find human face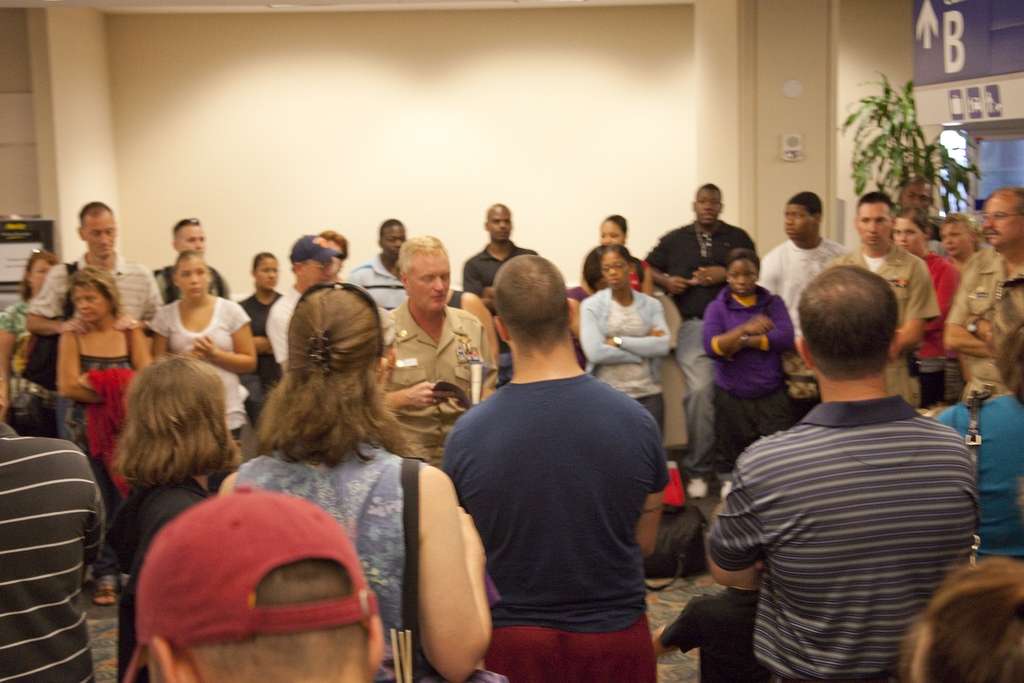
locate(79, 209, 115, 258)
